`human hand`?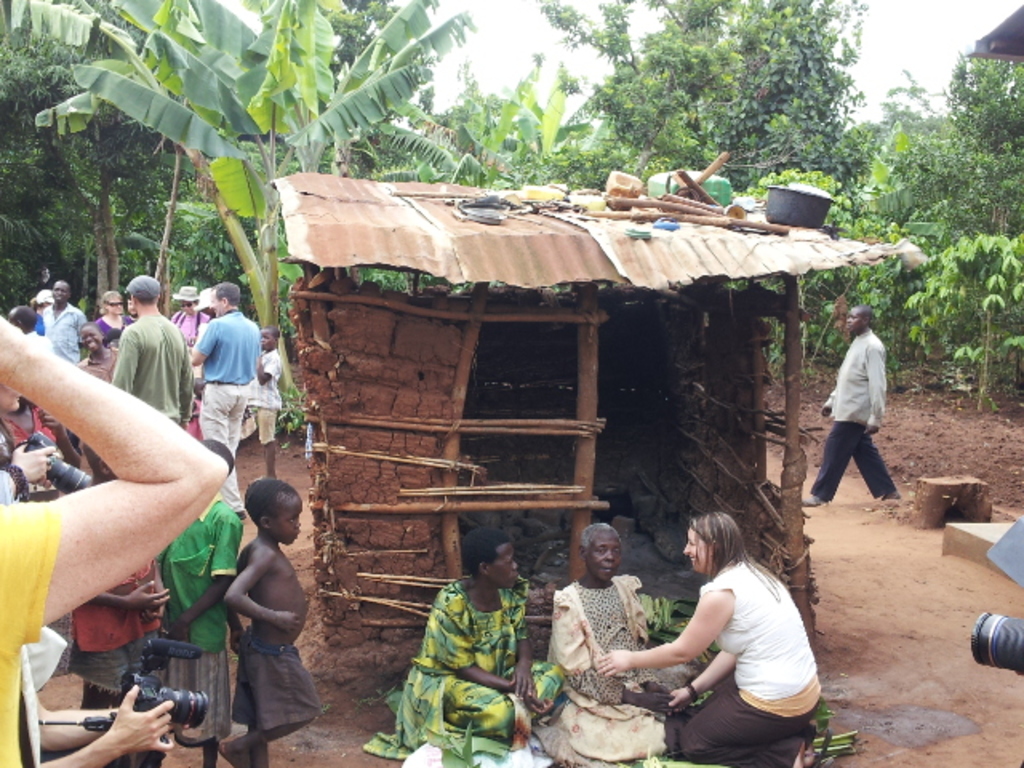
select_region(864, 427, 880, 437)
